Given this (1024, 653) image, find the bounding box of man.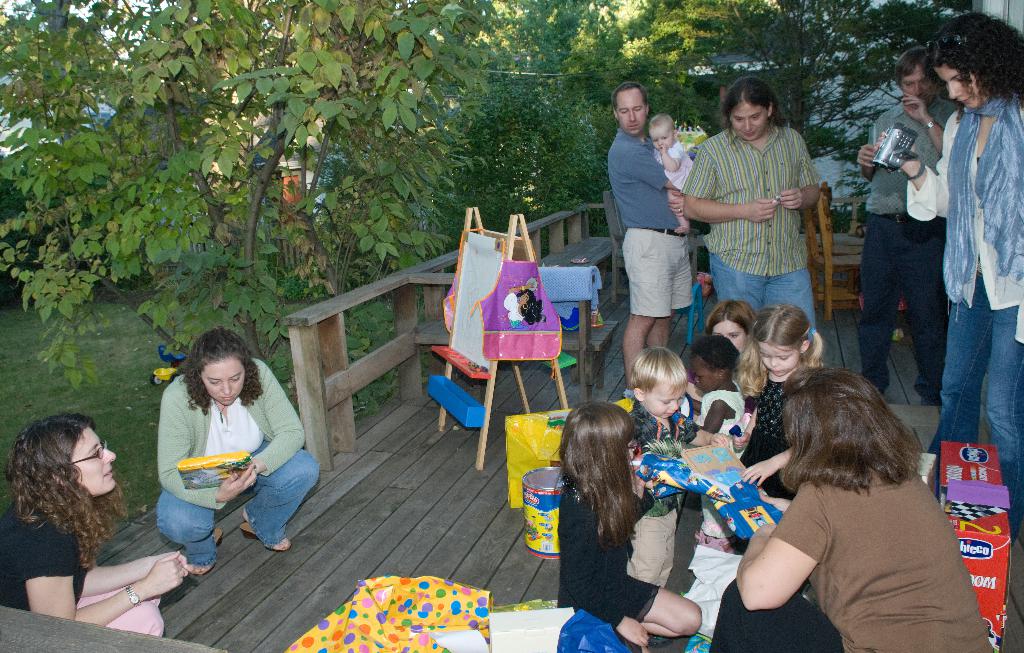
crop(851, 49, 959, 409).
